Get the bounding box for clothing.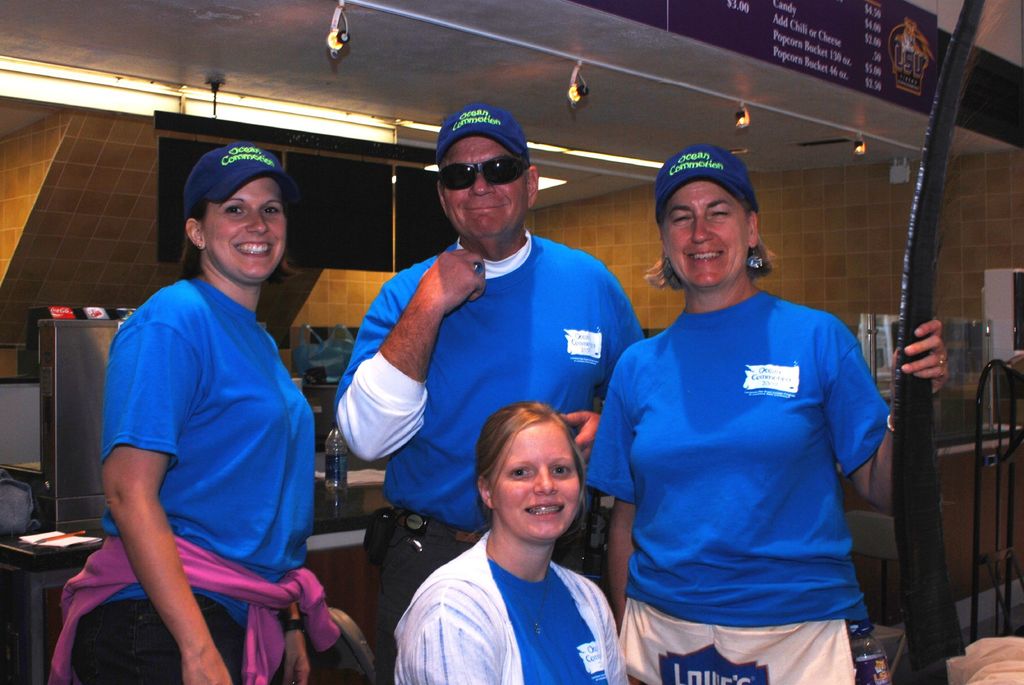
<box>72,270,318,684</box>.
